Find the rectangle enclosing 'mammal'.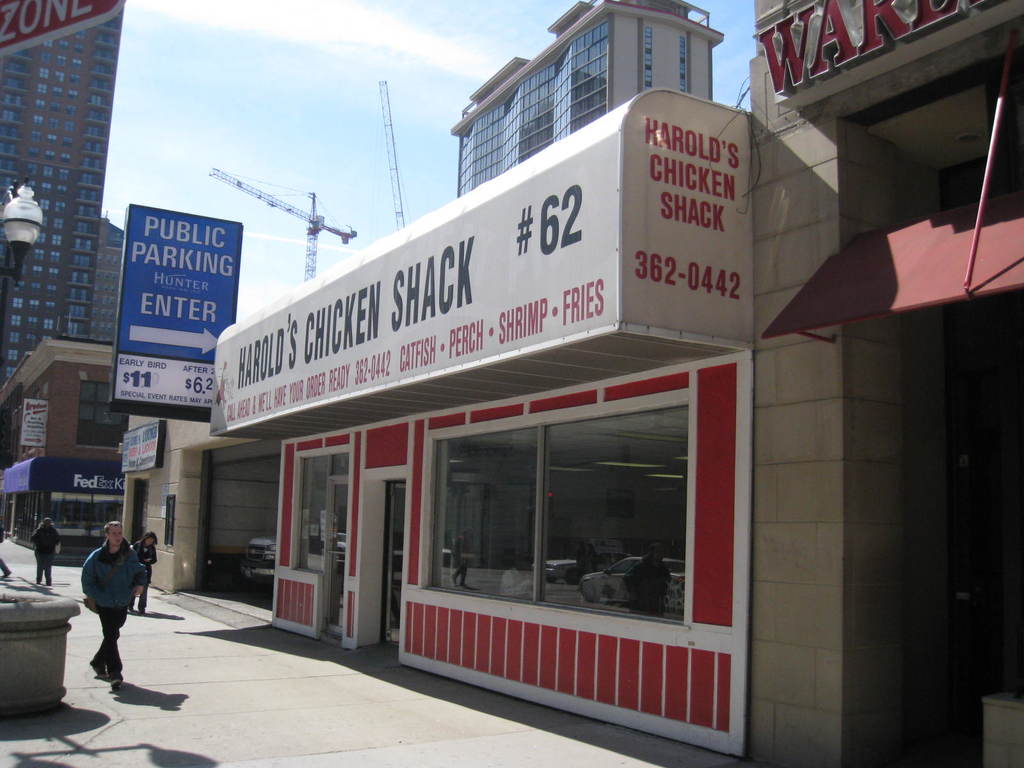
[x1=129, y1=529, x2=160, y2=620].
